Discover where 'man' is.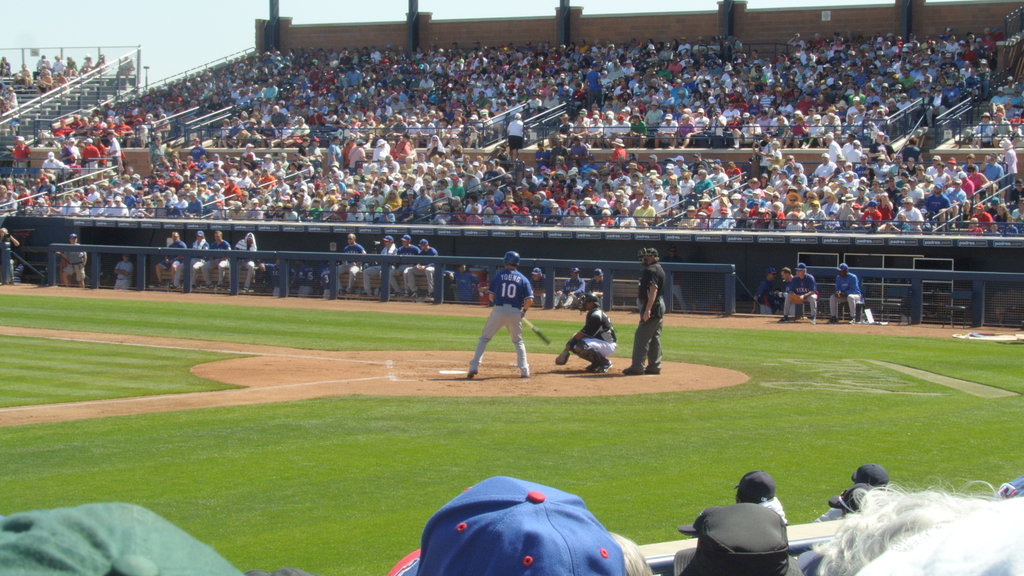
Discovered at 369 233 396 291.
